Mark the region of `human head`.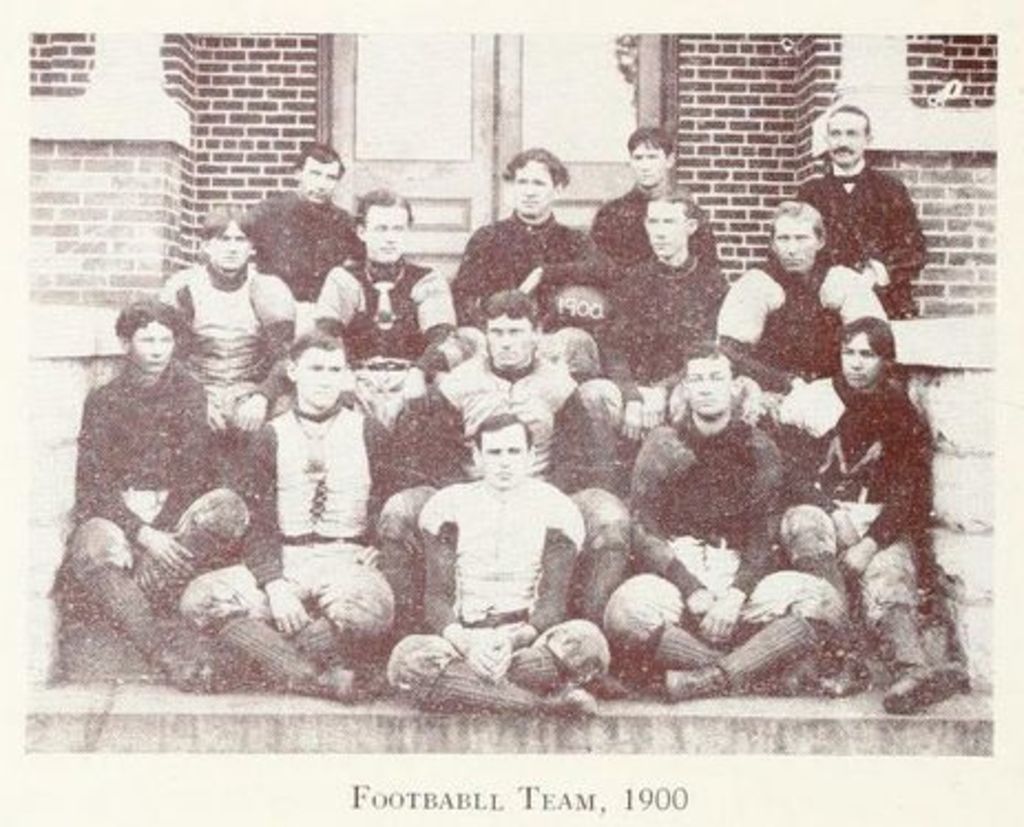
Region: bbox=(356, 188, 414, 263).
